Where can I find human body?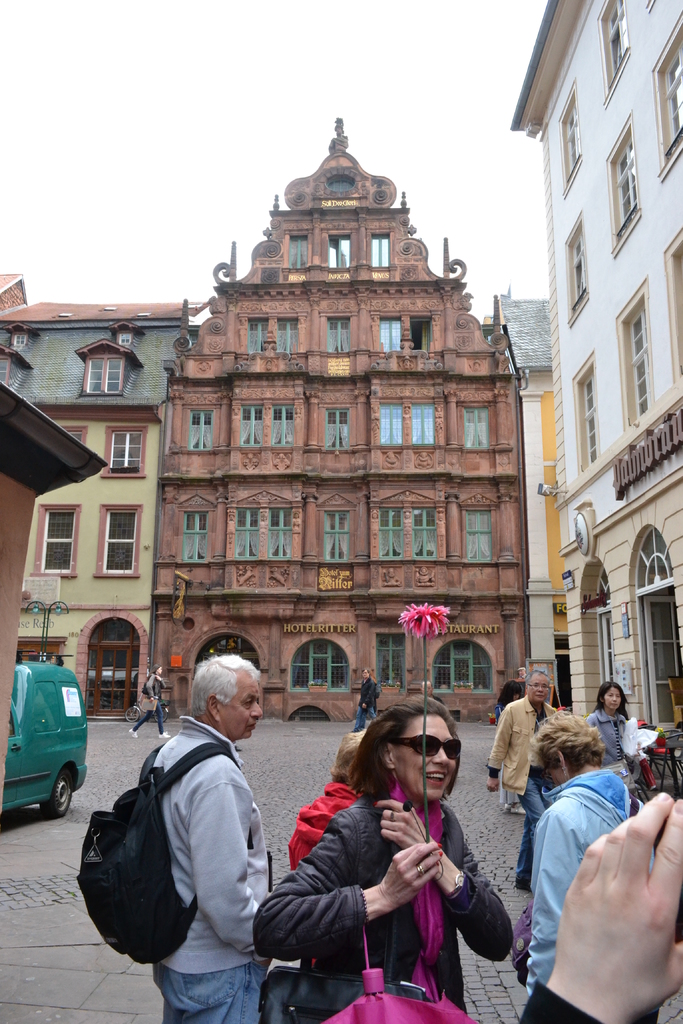
You can find it at (x1=518, y1=794, x2=682, y2=1023).
